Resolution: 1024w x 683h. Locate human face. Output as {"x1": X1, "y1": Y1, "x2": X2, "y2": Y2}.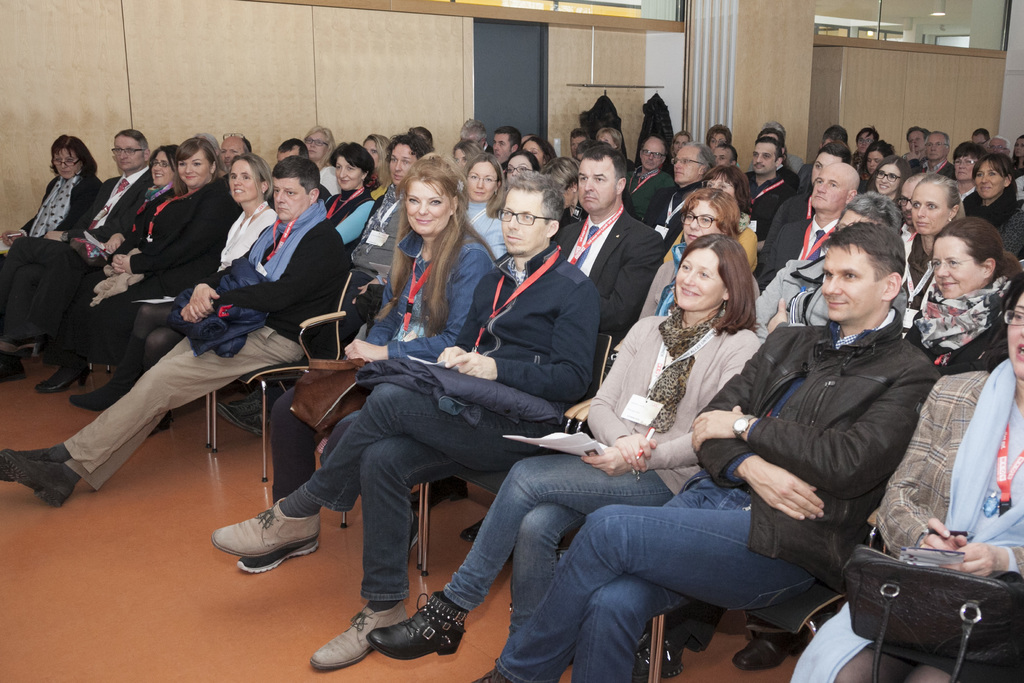
{"x1": 821, "y1": 247, "x2": 881, "y2": 320}.
